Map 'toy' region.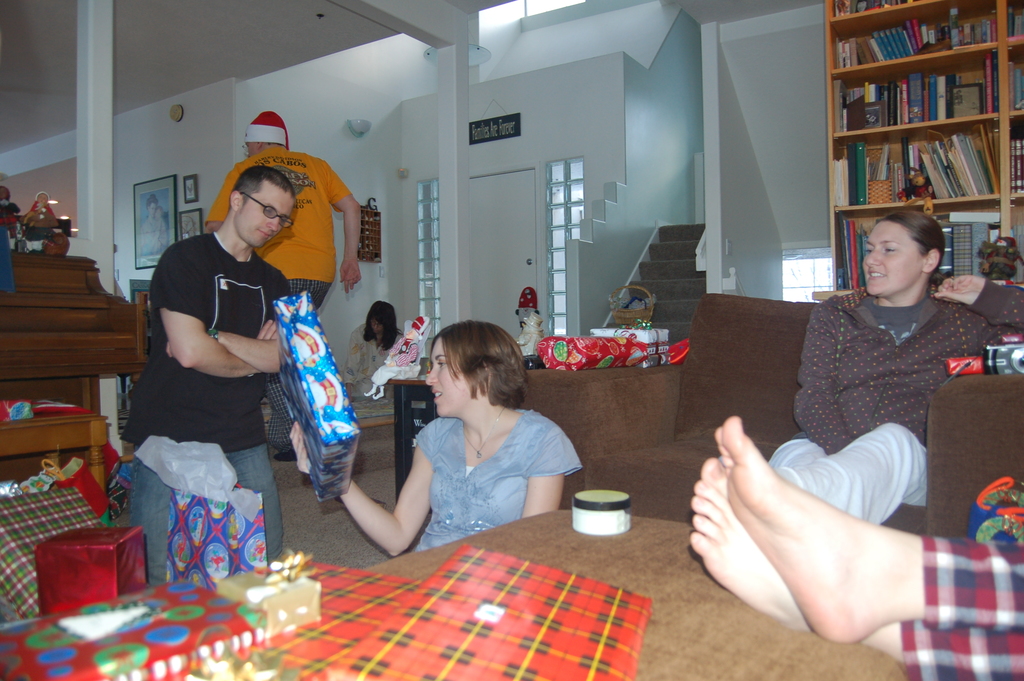
Mapped to (360, 317, 428, 400).
